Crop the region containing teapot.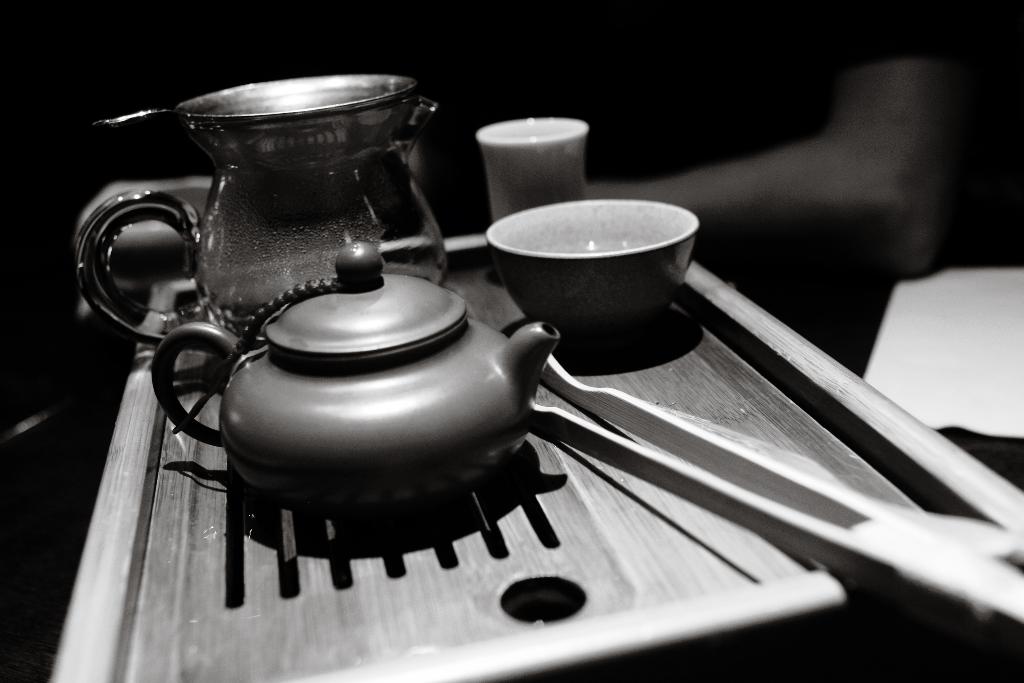
Crop region: x1=147, y1=240, x2=558, y2=506.
